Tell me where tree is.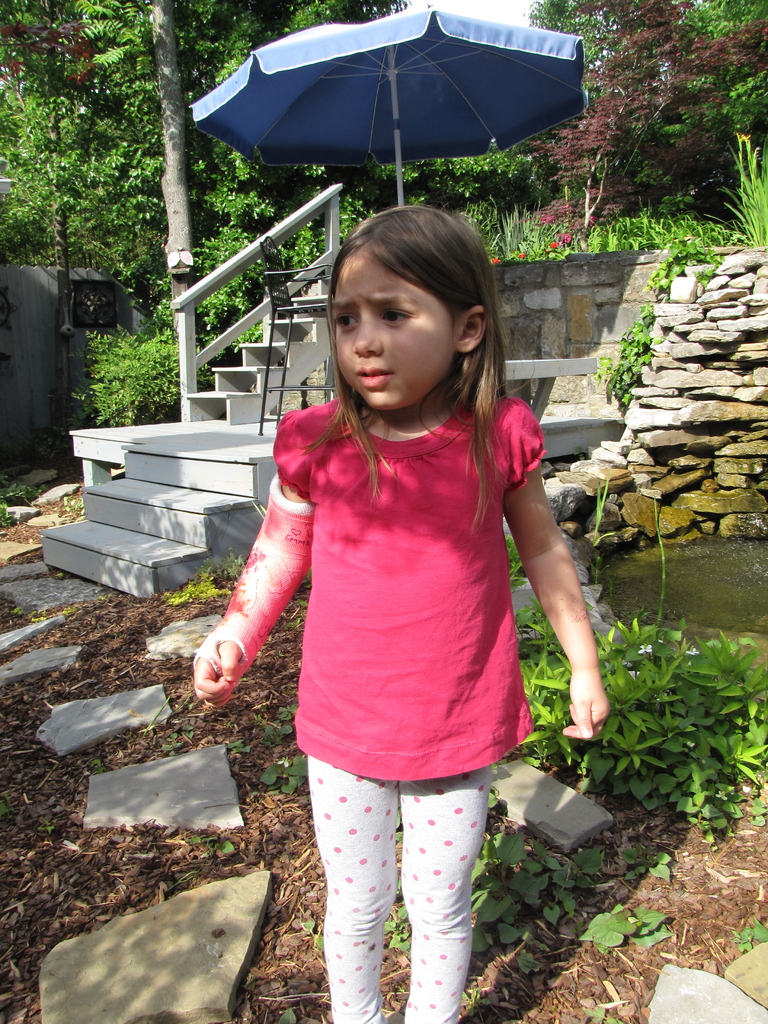
tree is at box(0, 0, 405, 333).
